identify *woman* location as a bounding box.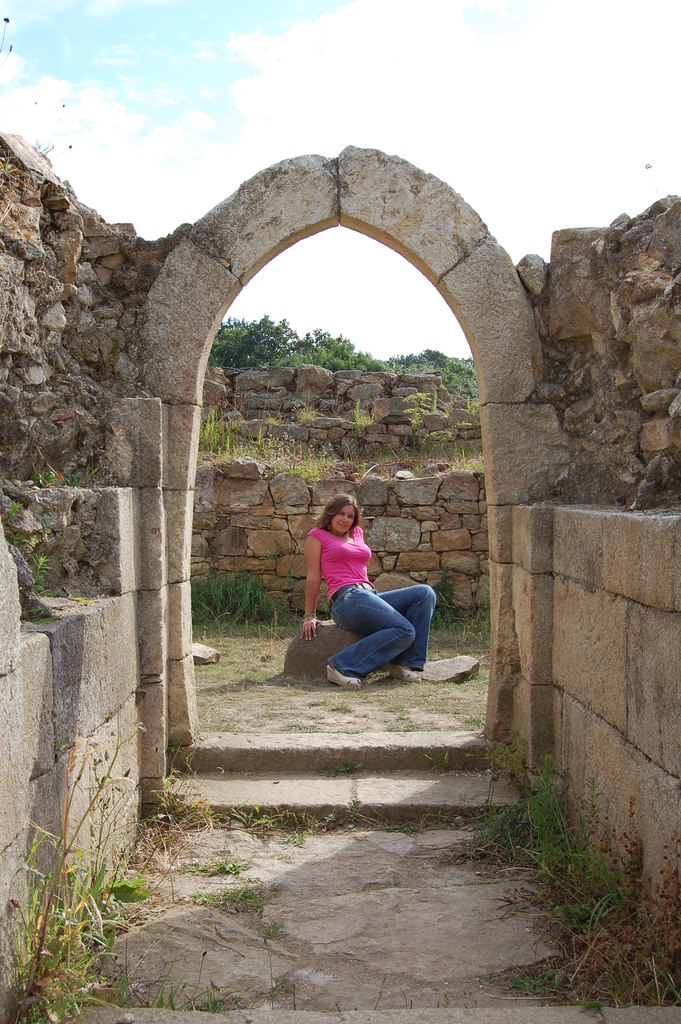
[293, 483, 432, 689].
